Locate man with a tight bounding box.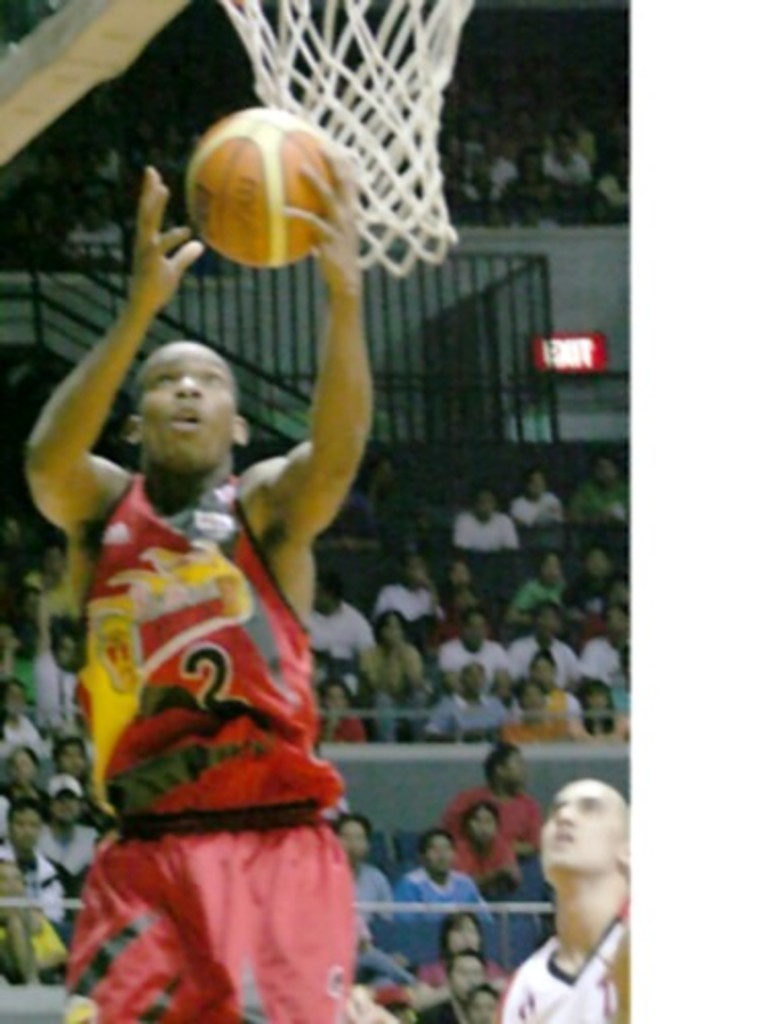
<region>492, 772, 645, 1020</region>.
